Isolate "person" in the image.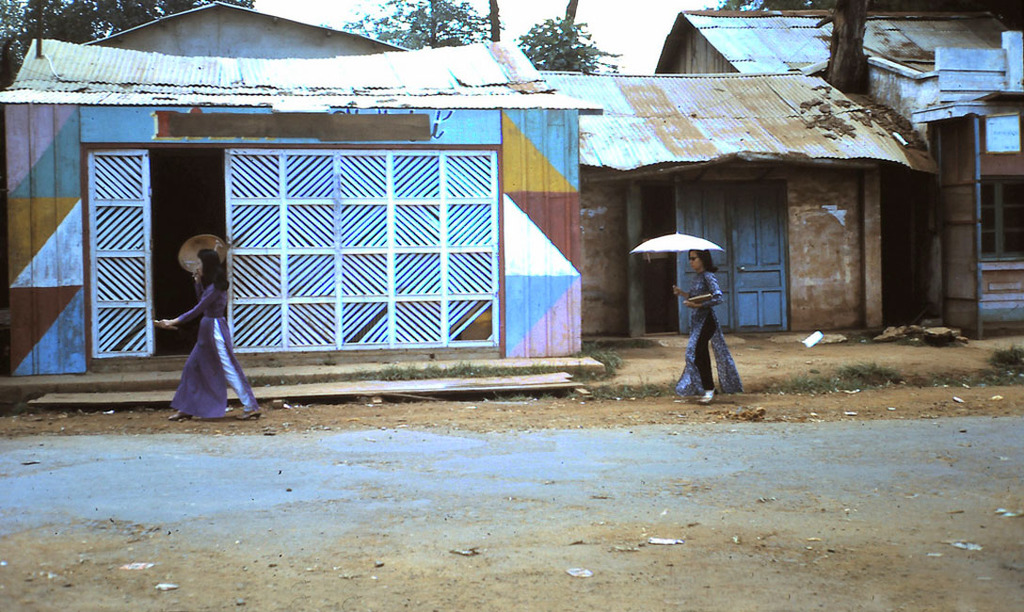
Isolated region: select_region(158, 214, 243, 431).
